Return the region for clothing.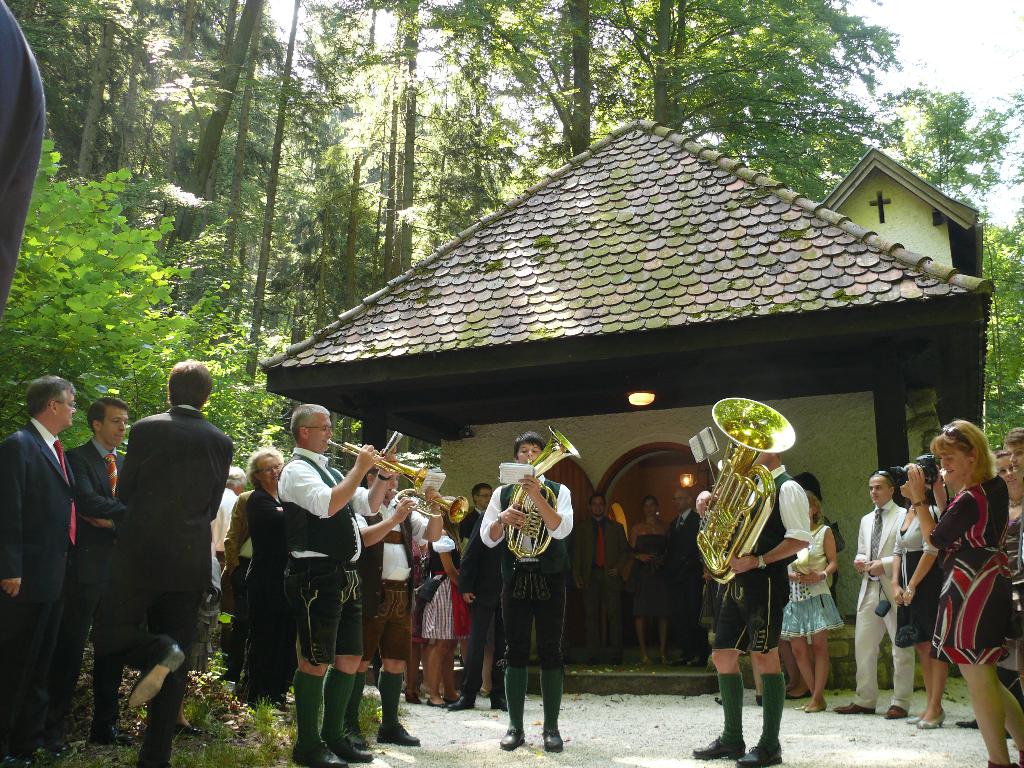
(x1=244, y1=484, x2=297, y2=710).
